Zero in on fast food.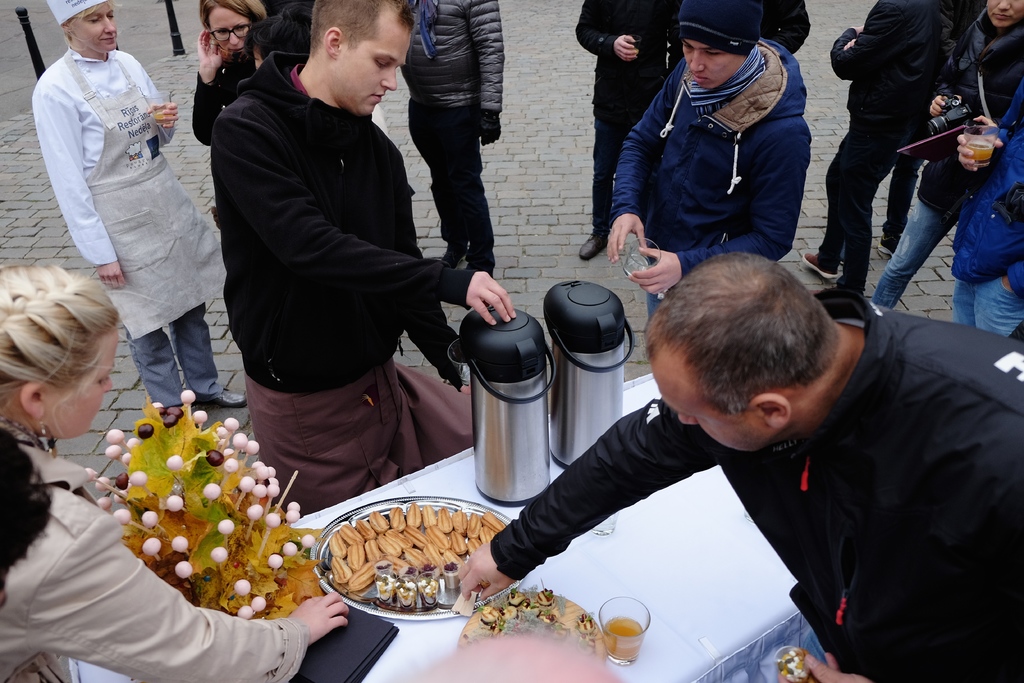
Zeroed in: 507 588 537 606.
